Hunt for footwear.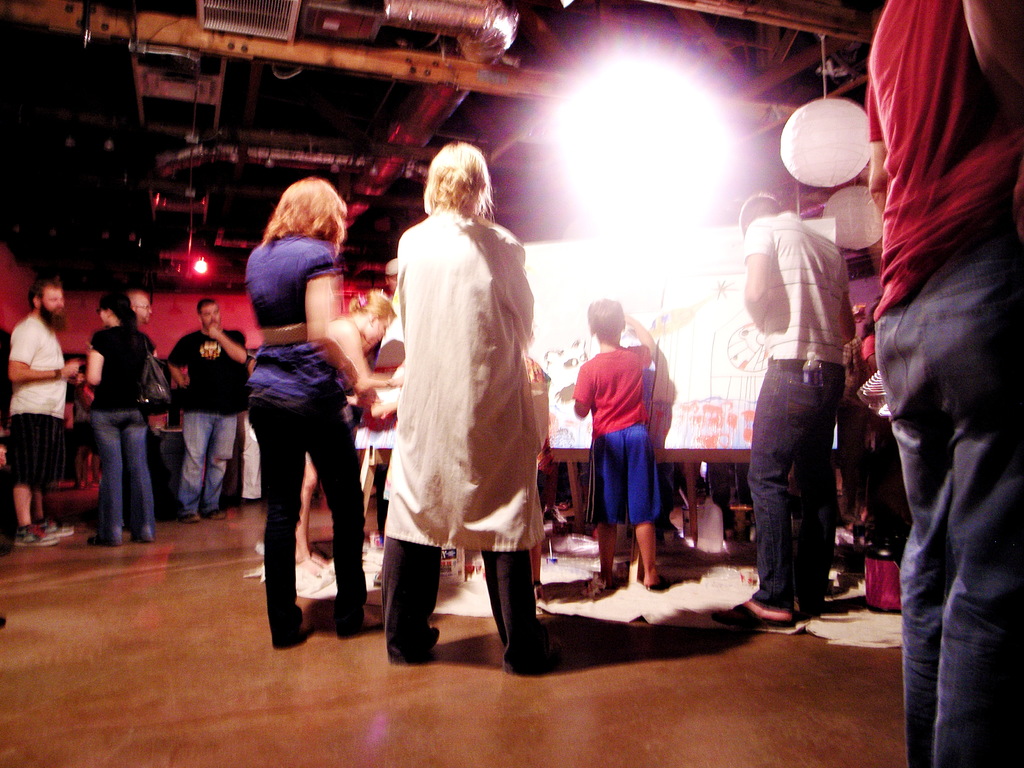
Hunted down at region(30, 515, 80, 534).
